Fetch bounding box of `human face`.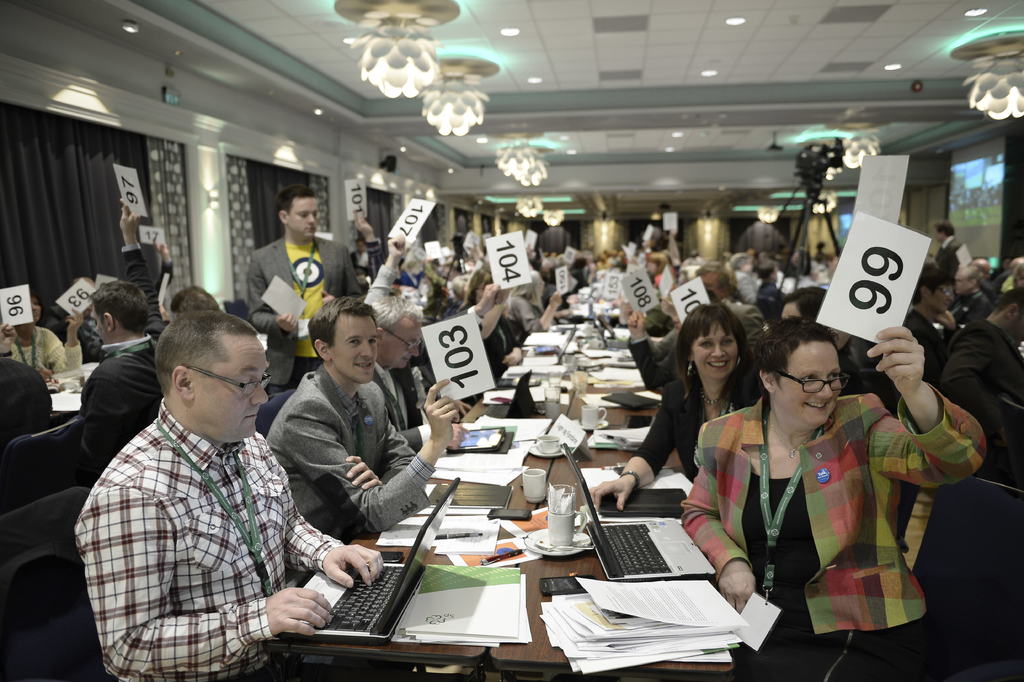
Bbox: x1=288 y1=203 x2=317 y2=238.
